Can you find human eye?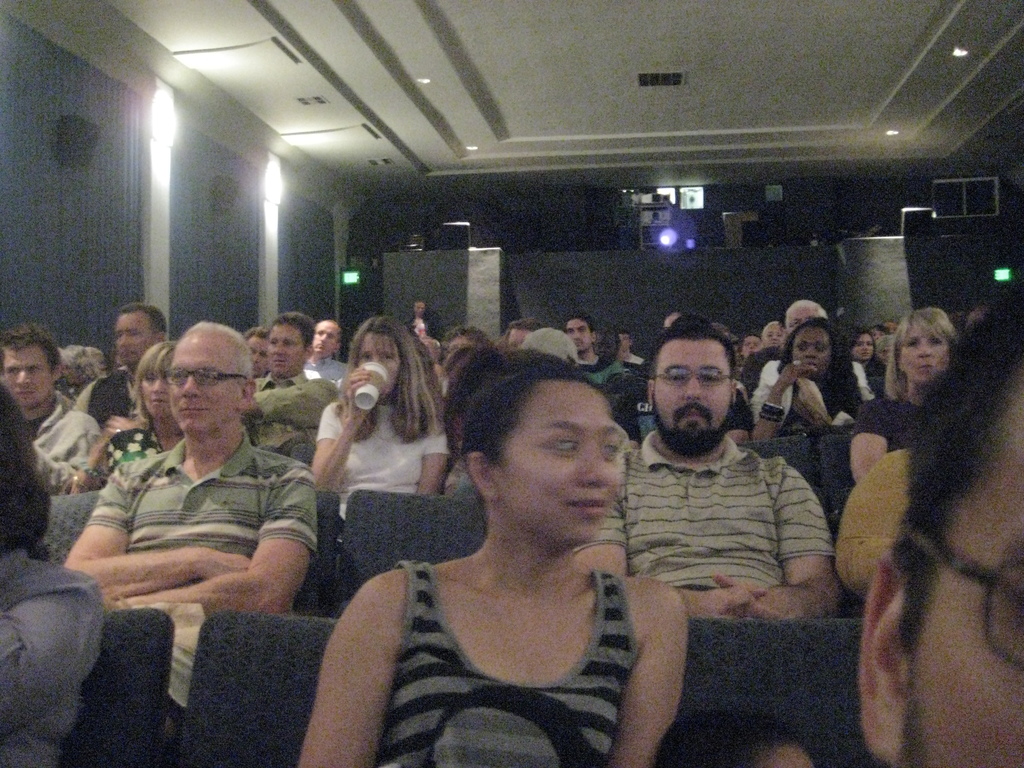
Yes, bounding box: <bbox>201, 372, 218, 384</bbox>.
